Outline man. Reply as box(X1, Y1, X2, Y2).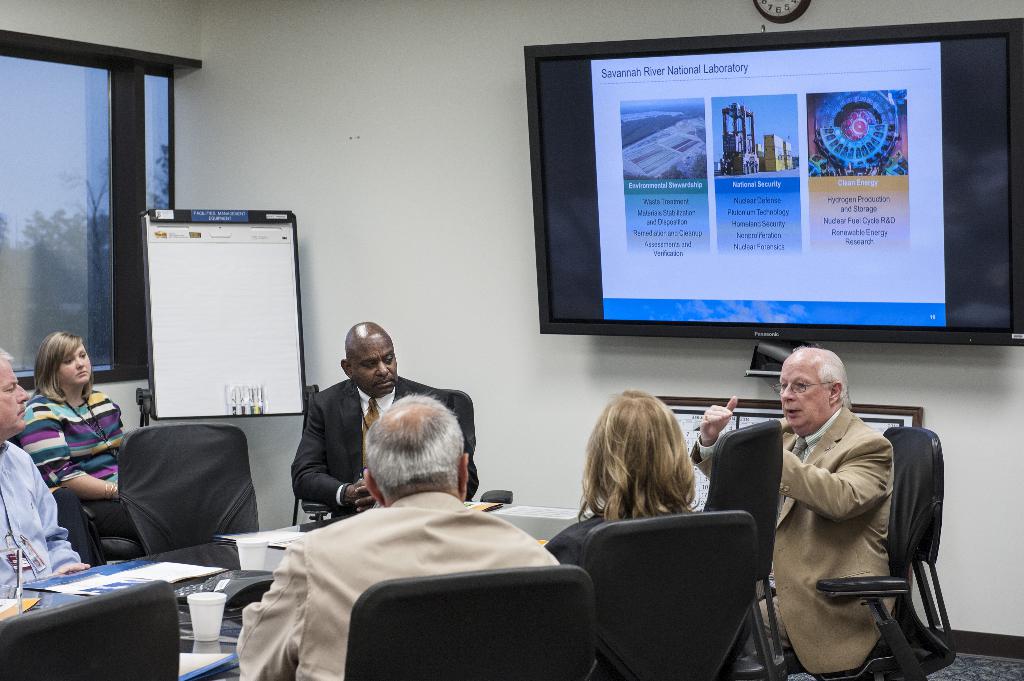
box(285, 319, 473, 505).
